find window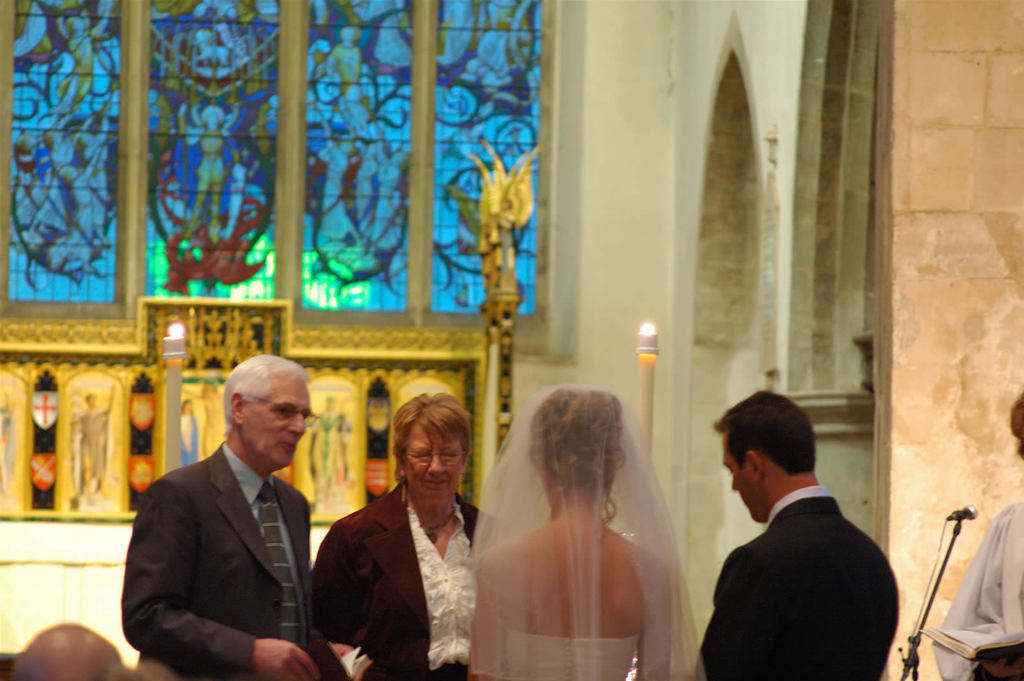
[x1=144, y1=0, x2=274, y2=307]
